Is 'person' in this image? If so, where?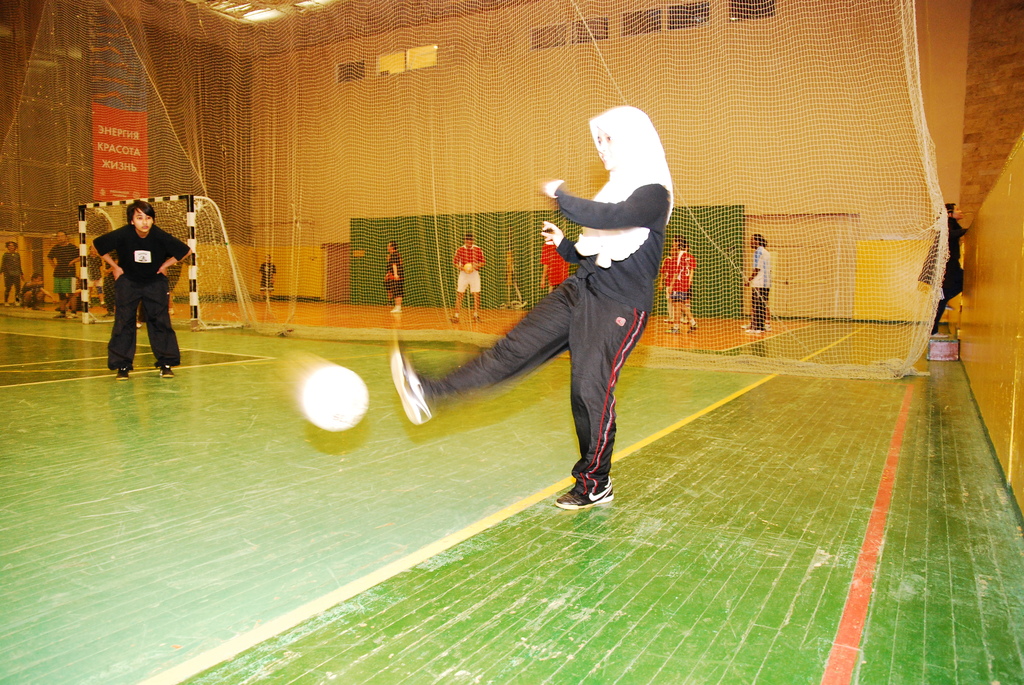
Yes, at l=81, t=198, r=209, b=379.
